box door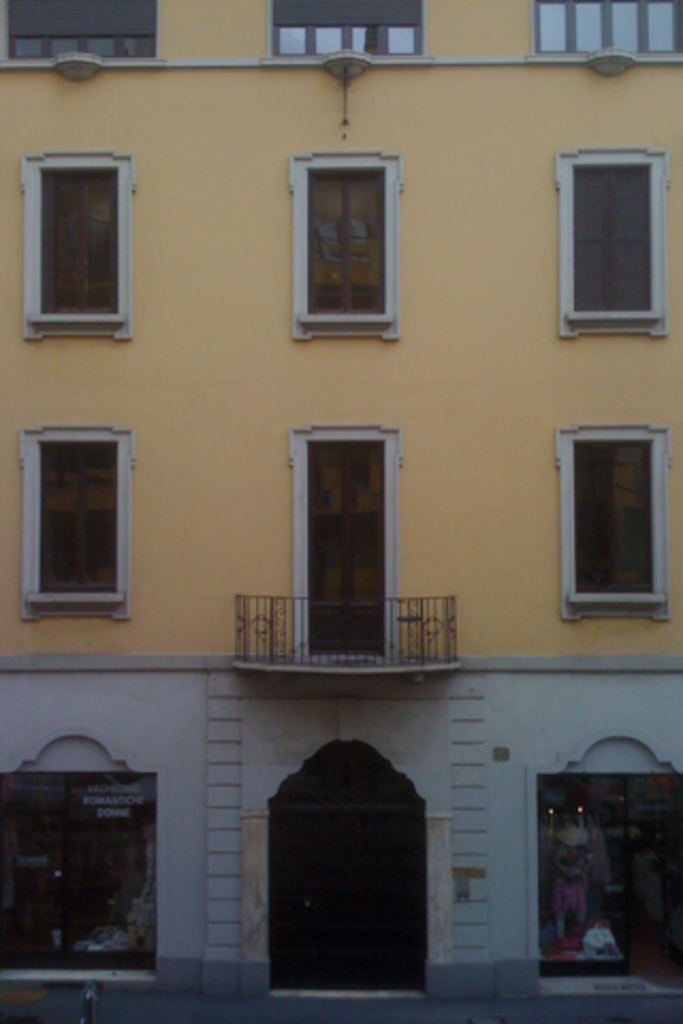
detection(269, 745, 427, 994)
